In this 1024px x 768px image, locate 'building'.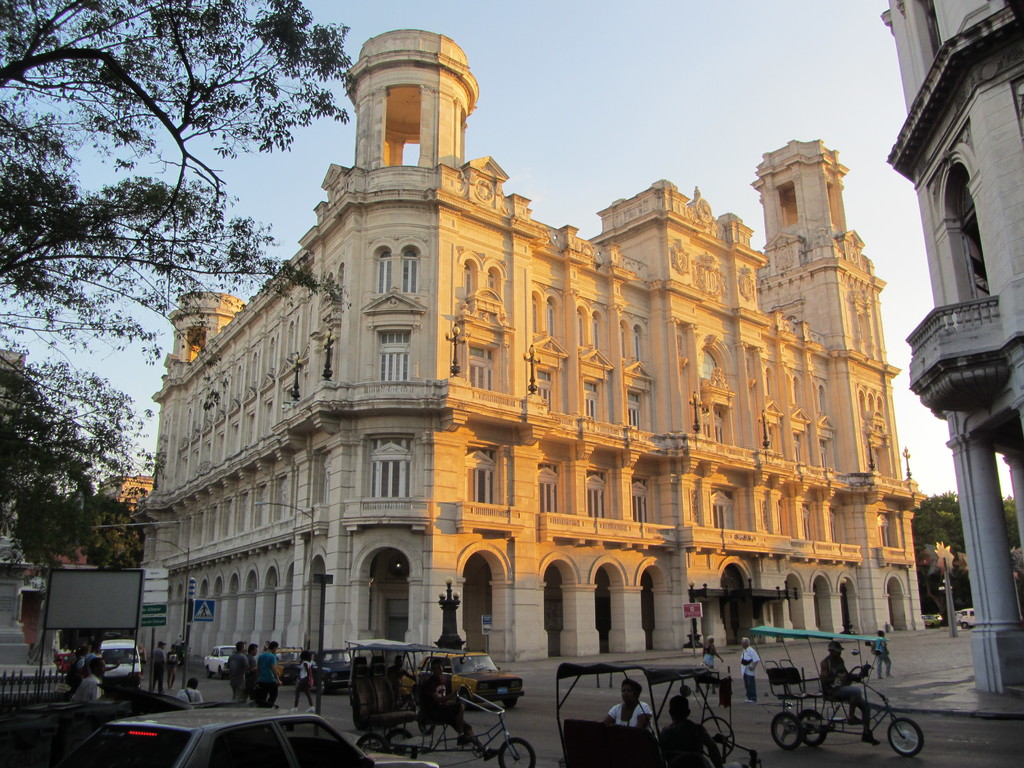
Bounding box: 134:24:925:664.
